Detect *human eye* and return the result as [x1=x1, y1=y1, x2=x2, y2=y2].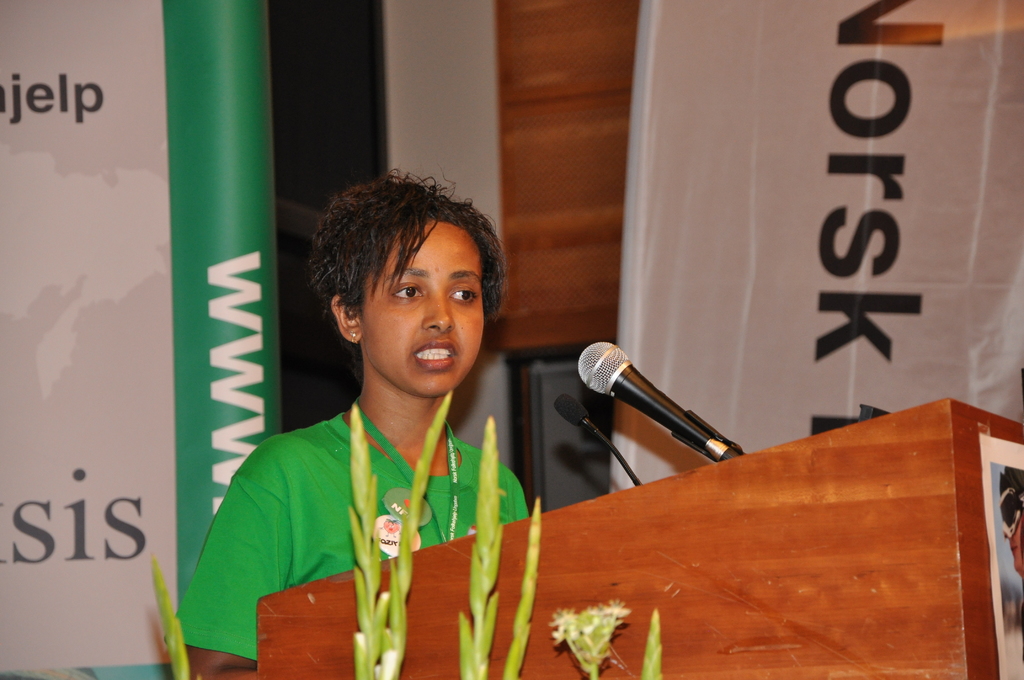
[x1=388, y1=280, x2=426, y2=304].
